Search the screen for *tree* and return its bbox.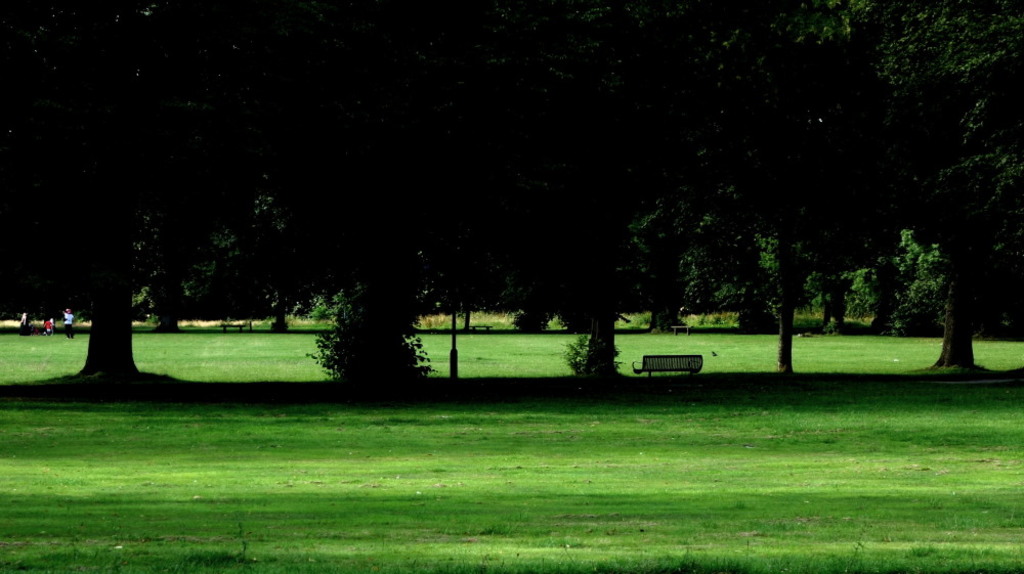
Found: [679,0,897,378].
